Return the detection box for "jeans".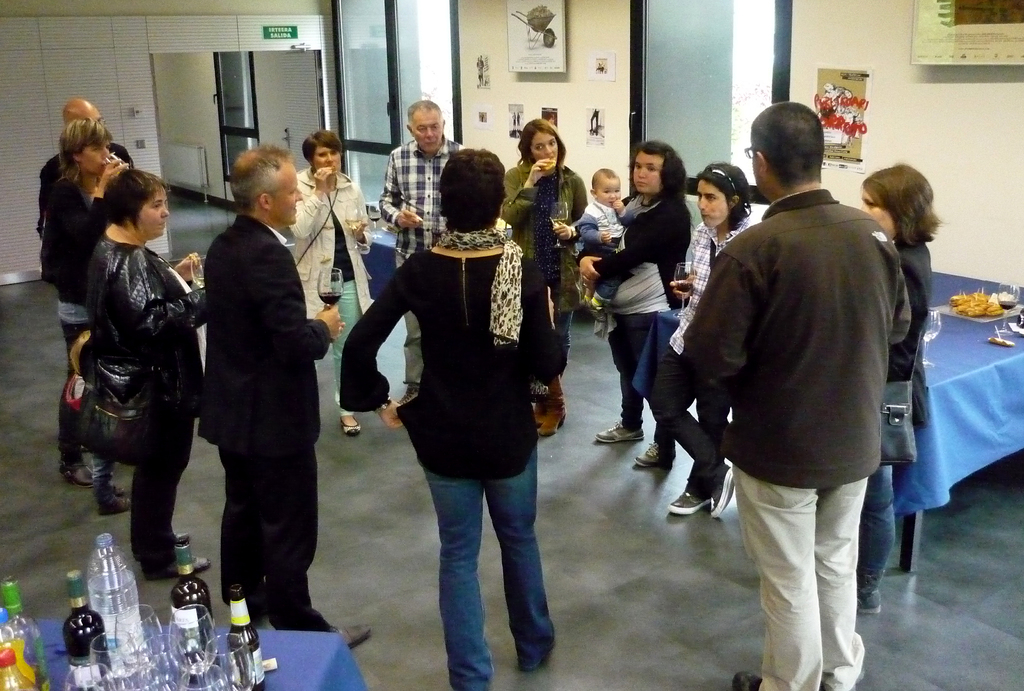
locate(317, 284, 364, 406).
